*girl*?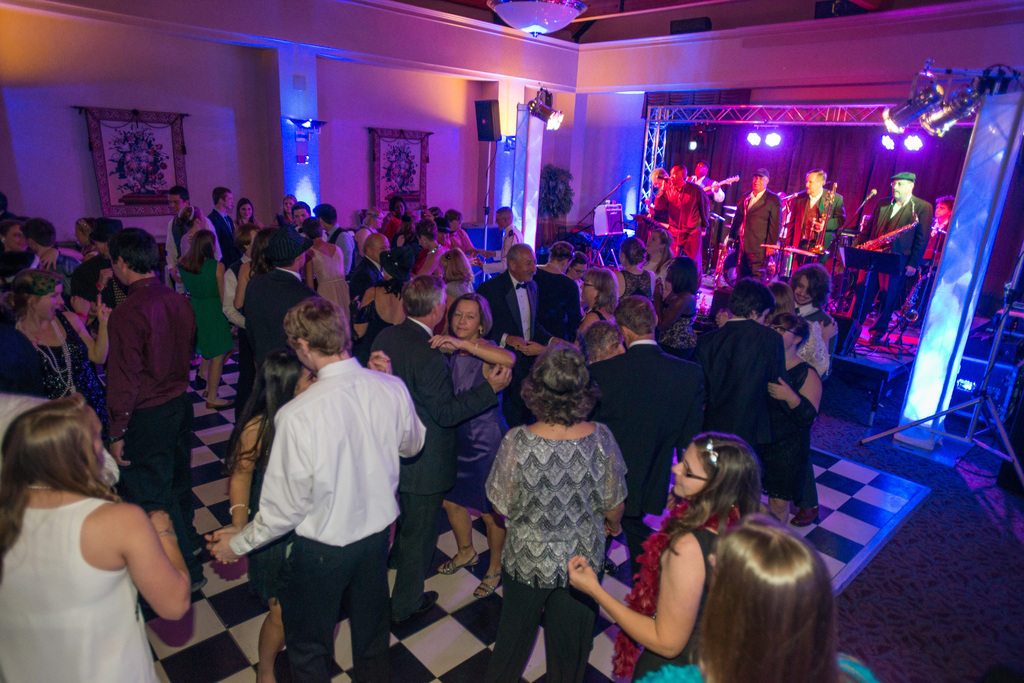
[left=645, top=229, right=673, bottom=287]
